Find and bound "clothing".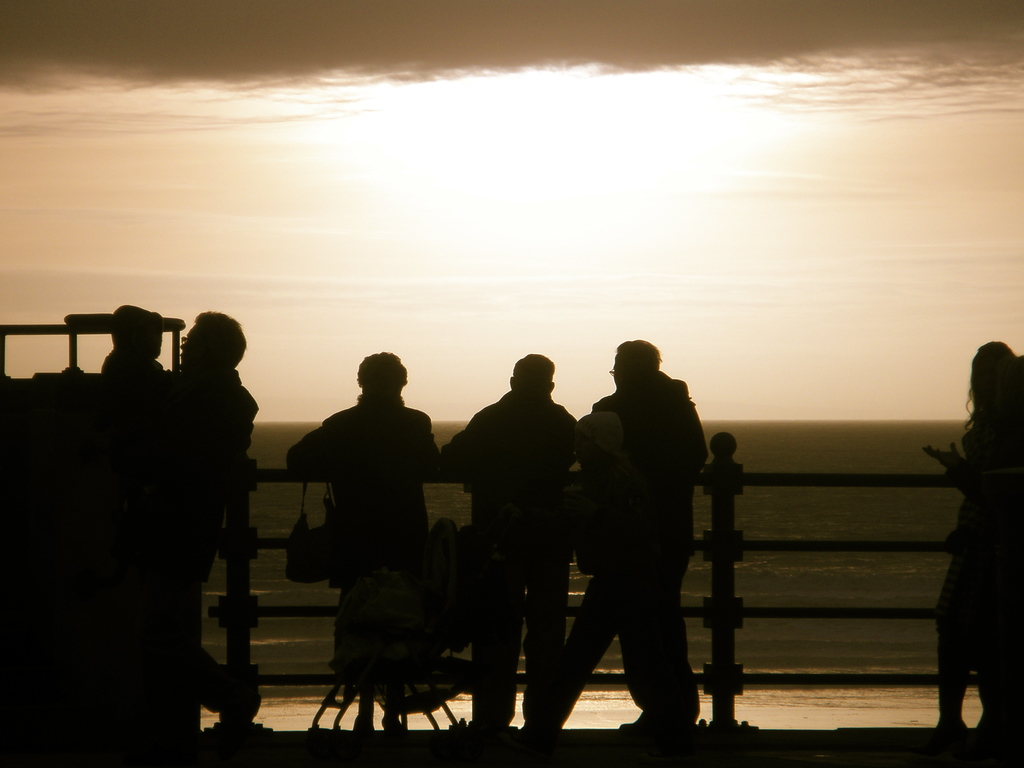
Bound: <box>929,415,1023,678</box>.
